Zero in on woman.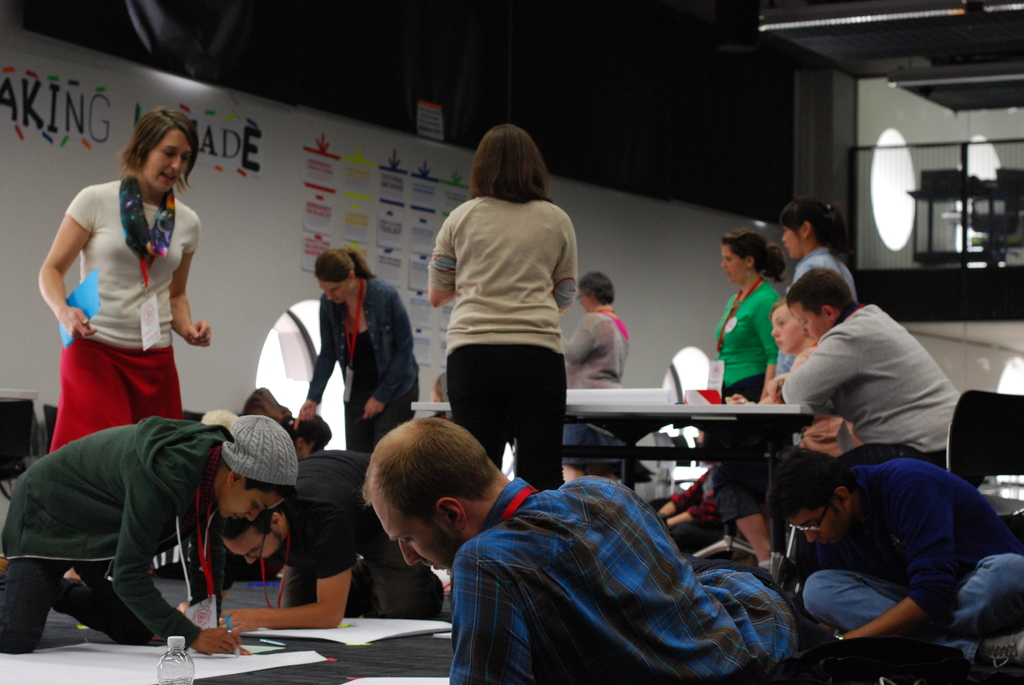
Zeroed in: left=295, top=247, right=426, bottom=452.
